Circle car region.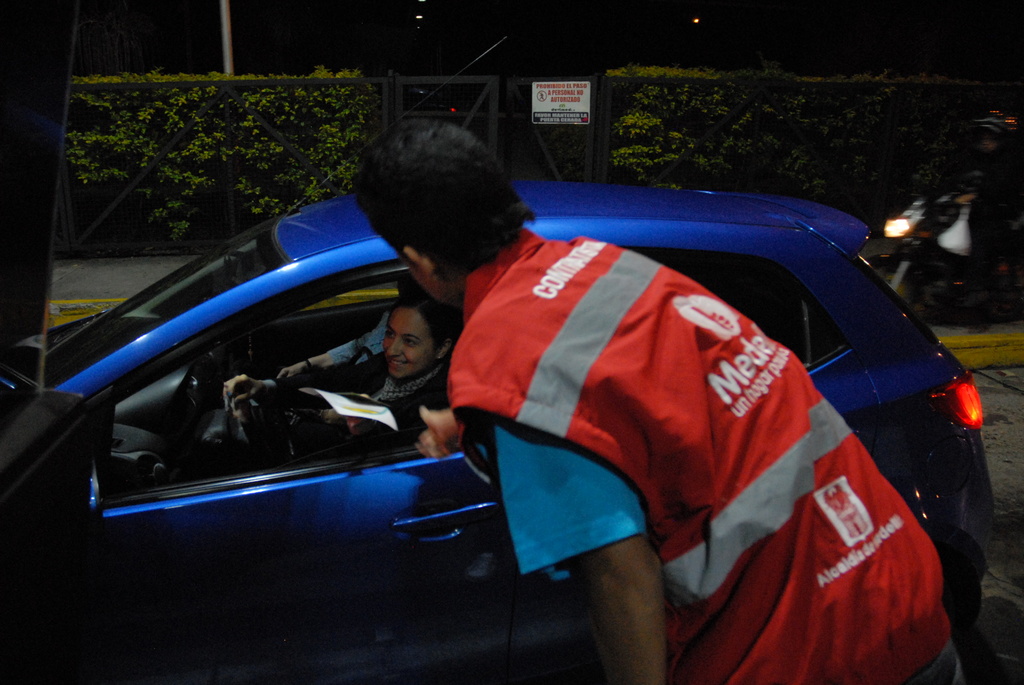
Region: {"left": 0, "top": 181, "right": 996, "bottom": 684}.
